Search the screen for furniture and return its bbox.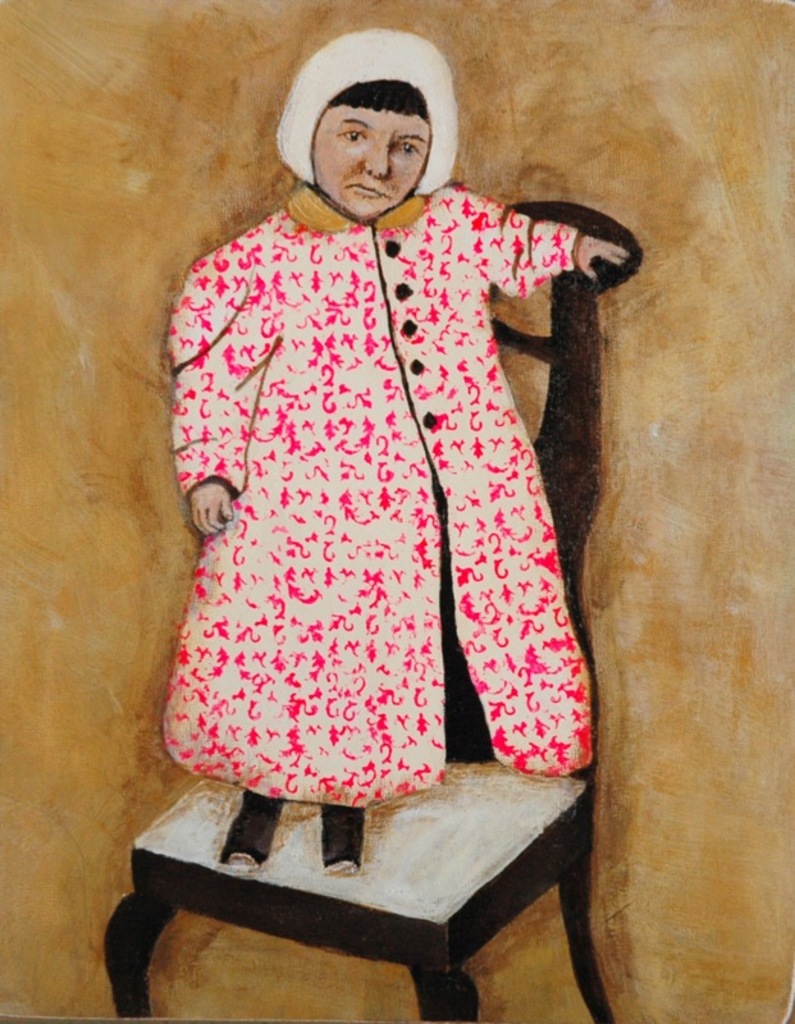
Found: detection(105, 198, 653, 1023).
